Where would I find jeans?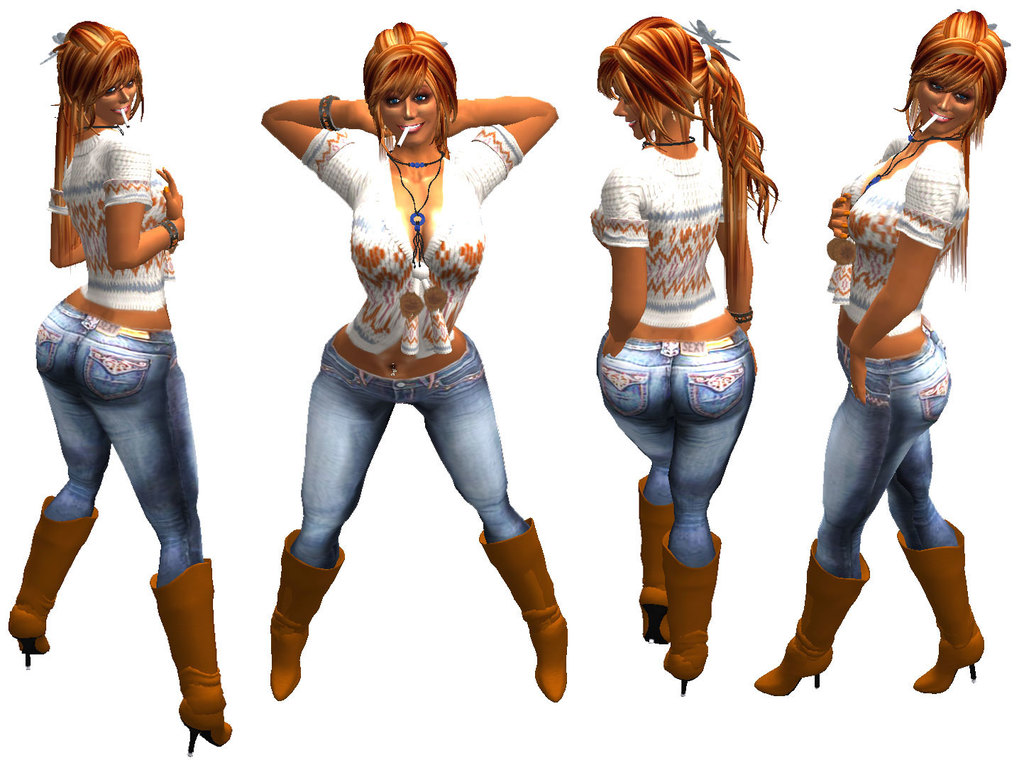
At detection(33, 302, 202, 590).
